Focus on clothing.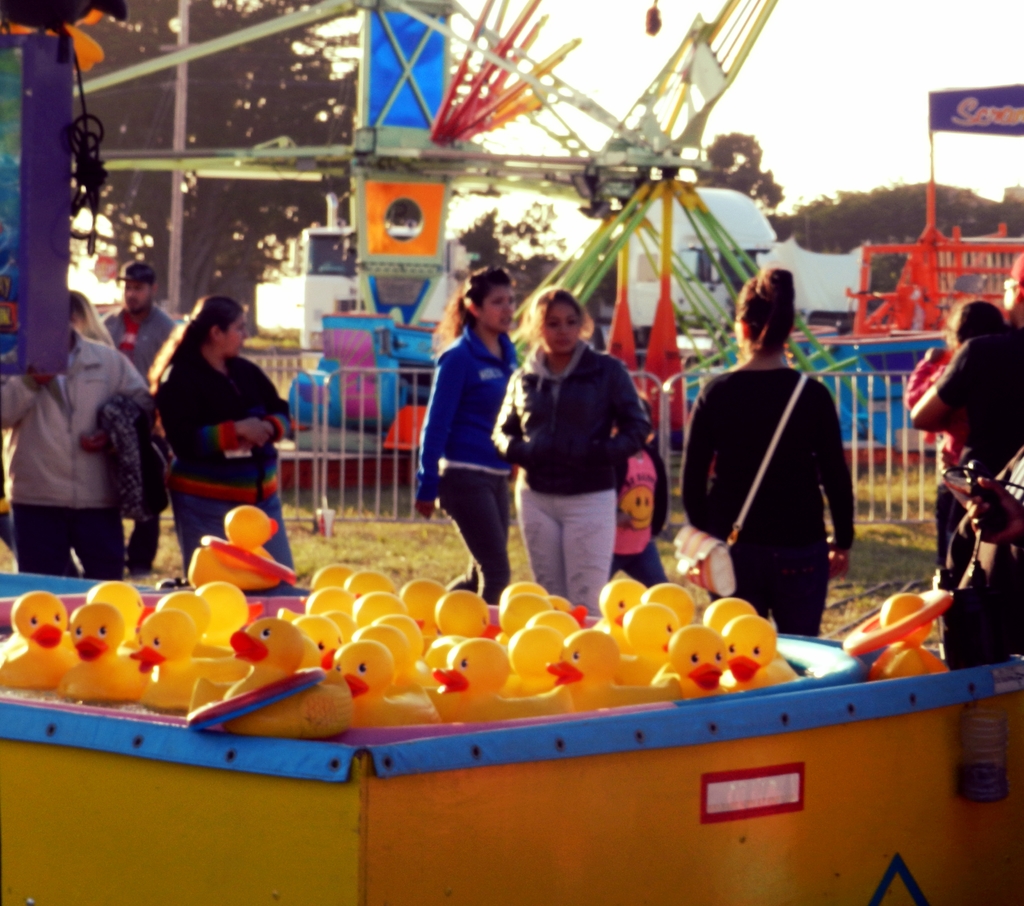
Focused at select_region(689, 306, 865, 627).
